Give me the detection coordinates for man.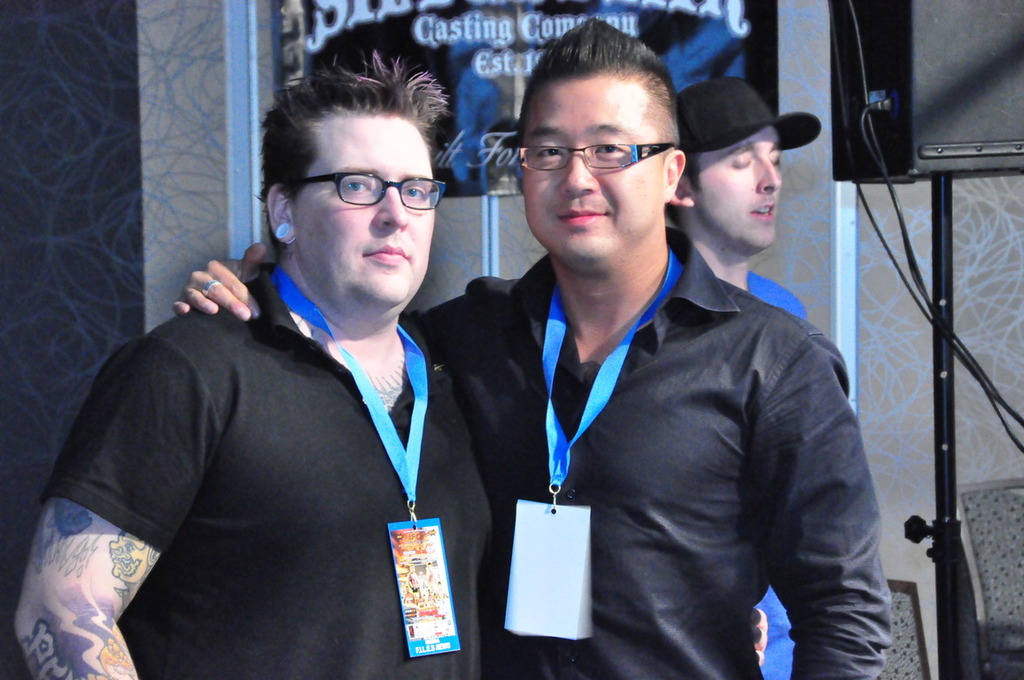
bbox=[666, 74, 815, 679].
